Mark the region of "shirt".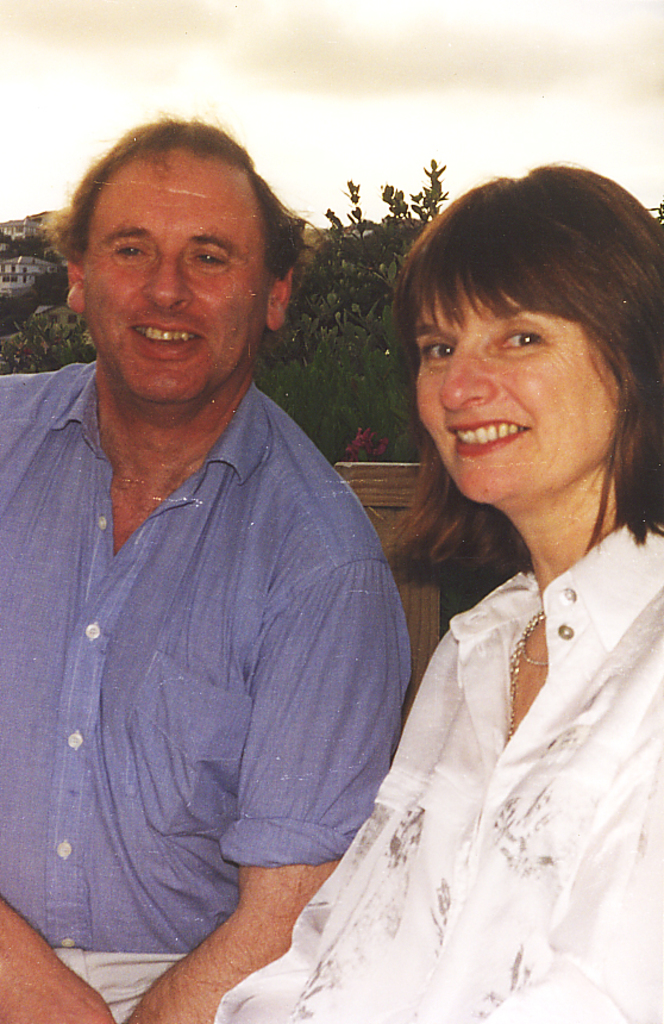
Region: detection(0, 358, 415, 953).
